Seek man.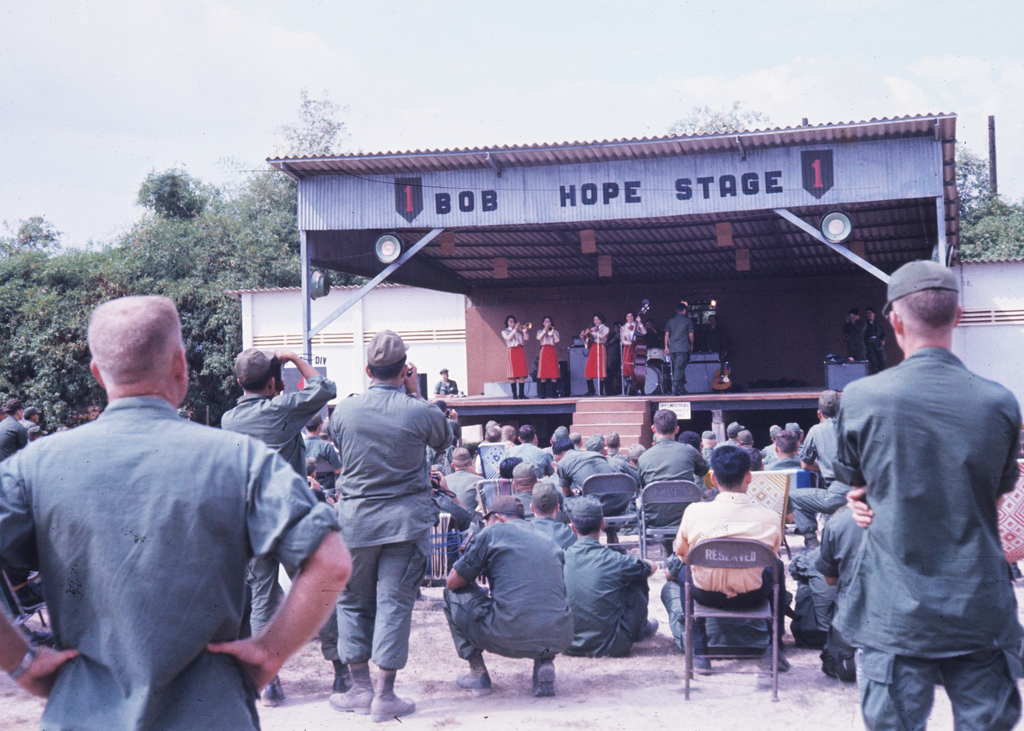
left=435, top=365, right=458, bottom=391.
